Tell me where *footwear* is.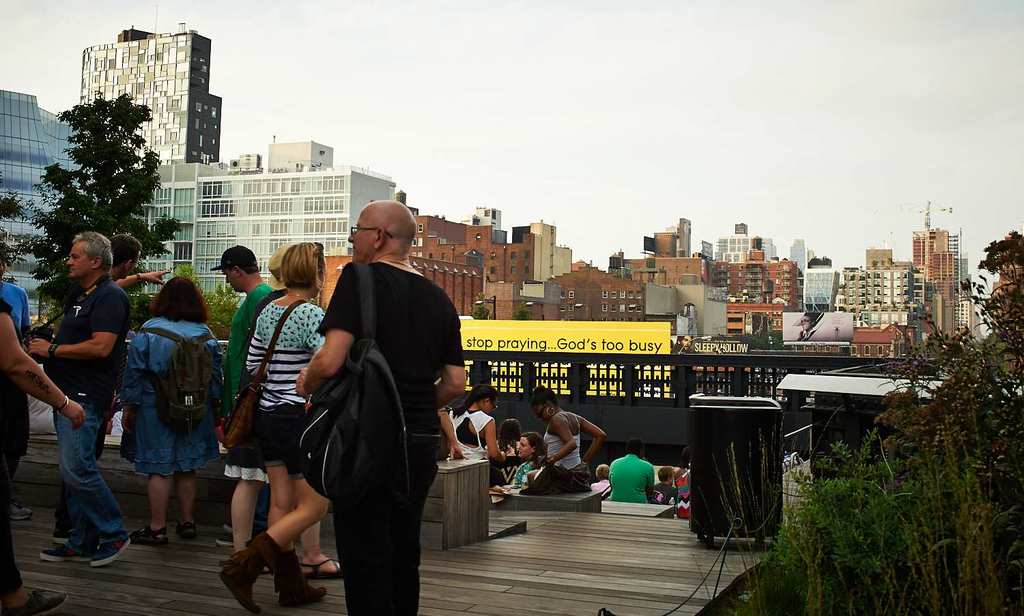
*footwear* is at 274, 550, 325, 611.
